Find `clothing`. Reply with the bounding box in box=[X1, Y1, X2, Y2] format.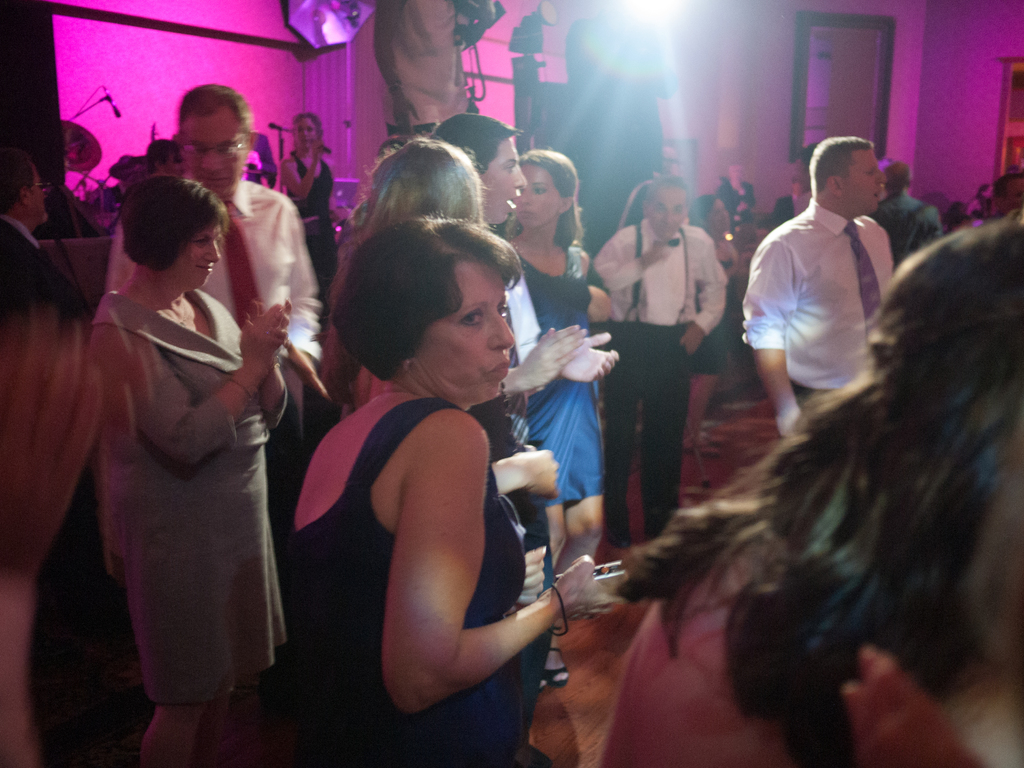
box=[60, 207, 303, 734].
